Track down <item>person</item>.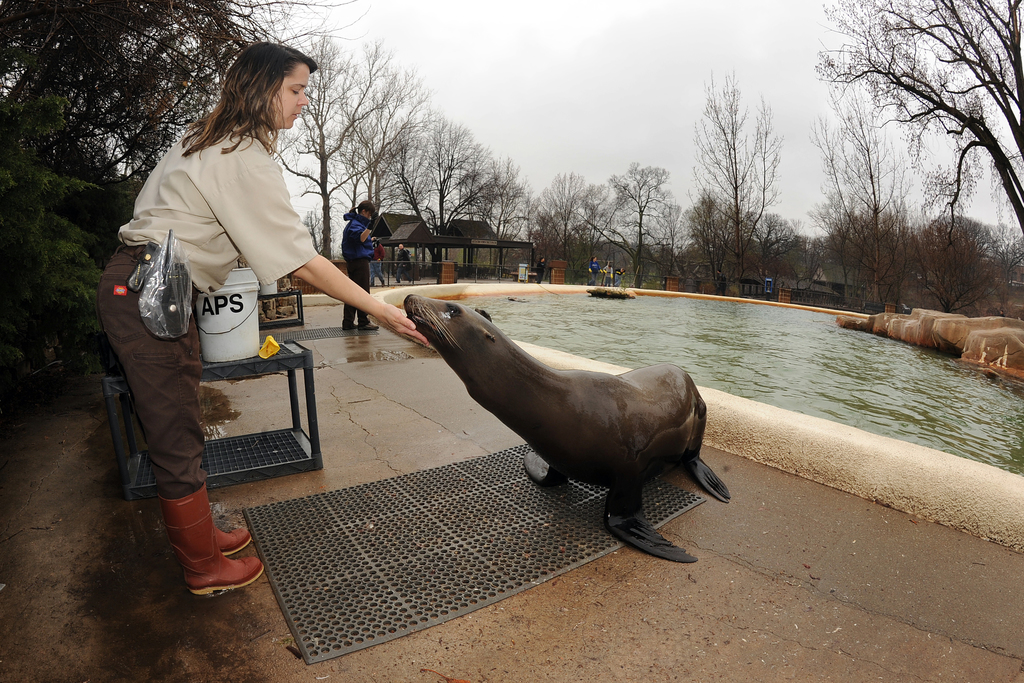
Tracked to {"left": 536, "top": 255, "right": 548, "bottom": 284}.
